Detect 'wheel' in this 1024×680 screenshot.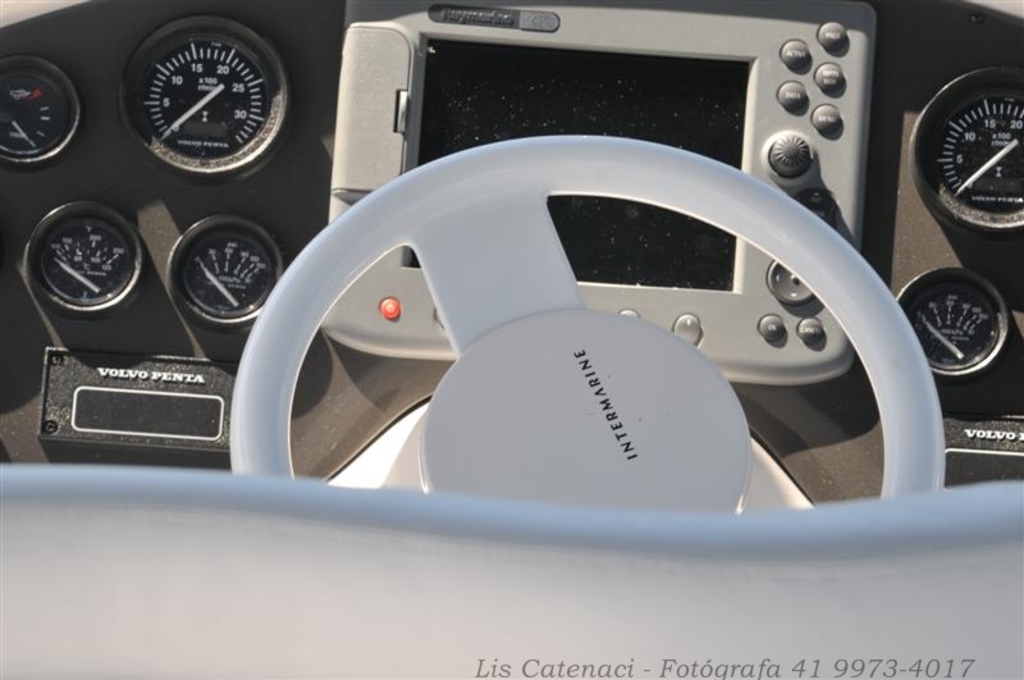
Detection: detection(251, 133, 893, 498).
